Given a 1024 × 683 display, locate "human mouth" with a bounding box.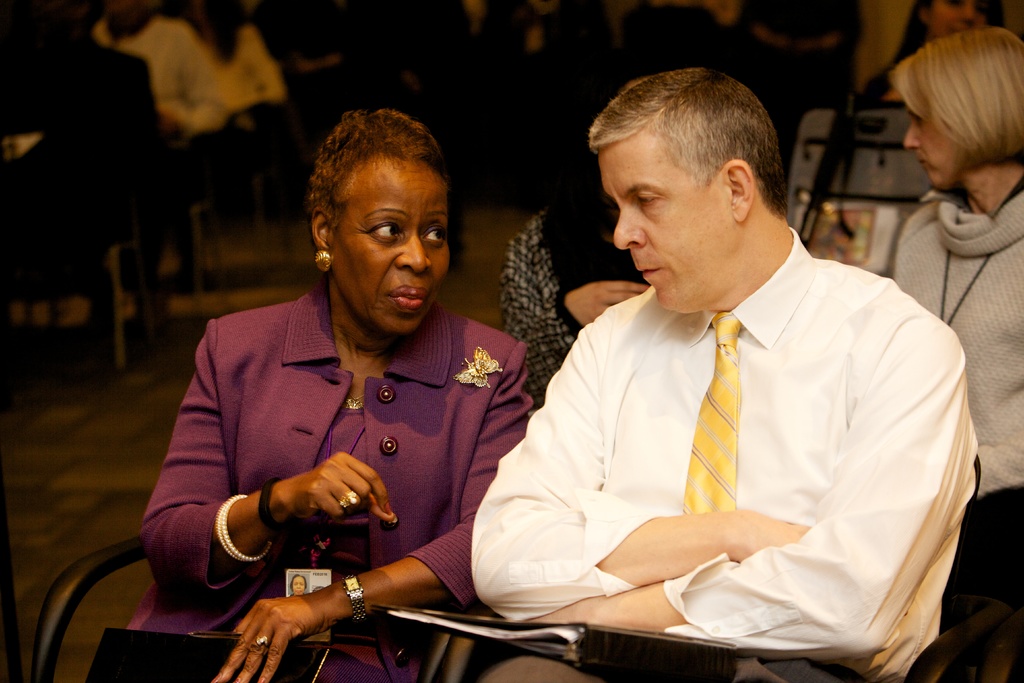
Located: {"left": 636, "top": 261, "right": 664, "bottom": 283}.
